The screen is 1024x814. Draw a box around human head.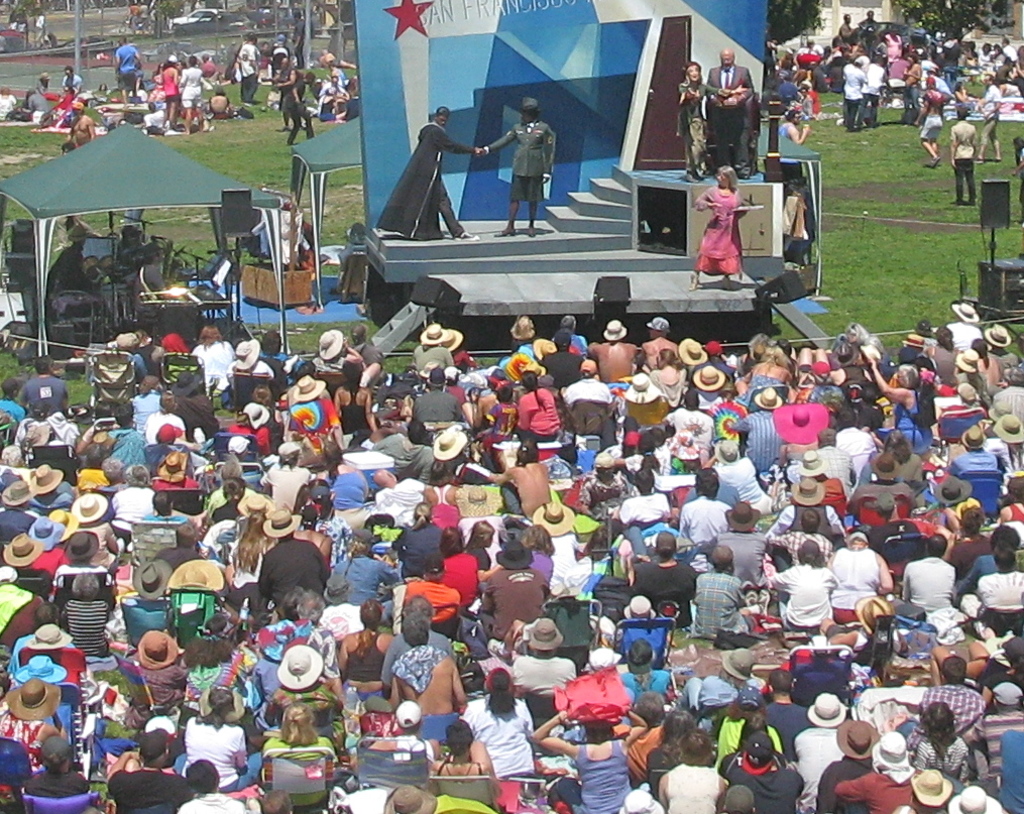
BBox(40, 73, 50, 85).
